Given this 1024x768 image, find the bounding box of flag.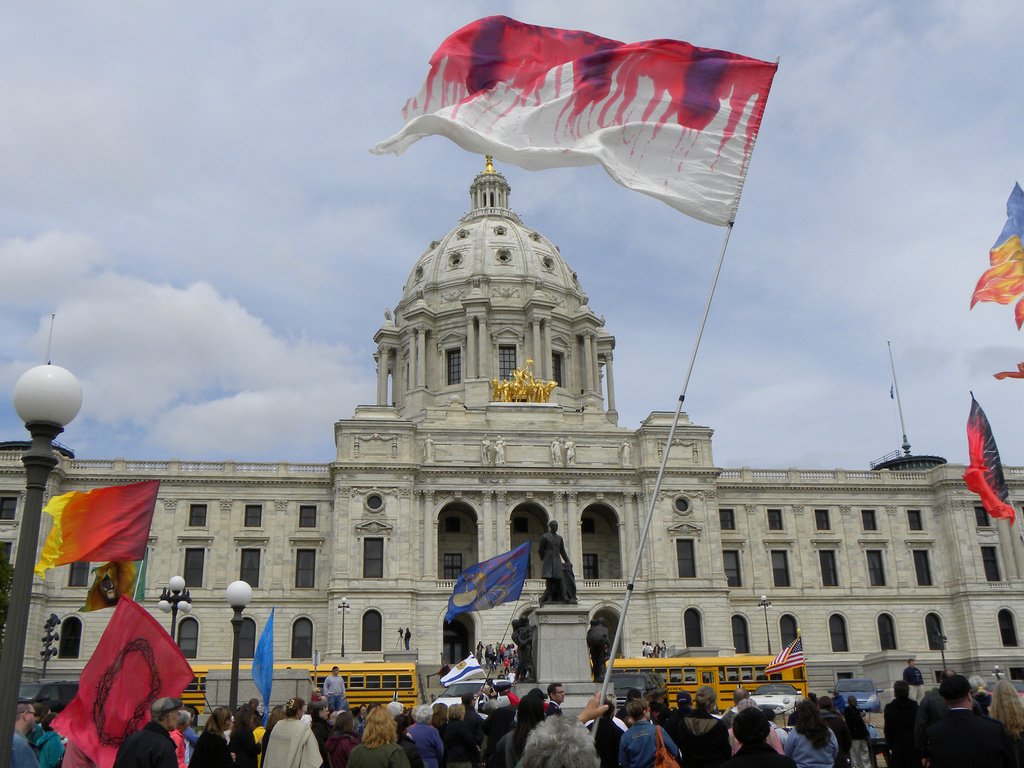
[left=29, top=477, right=156, bottom=580].
